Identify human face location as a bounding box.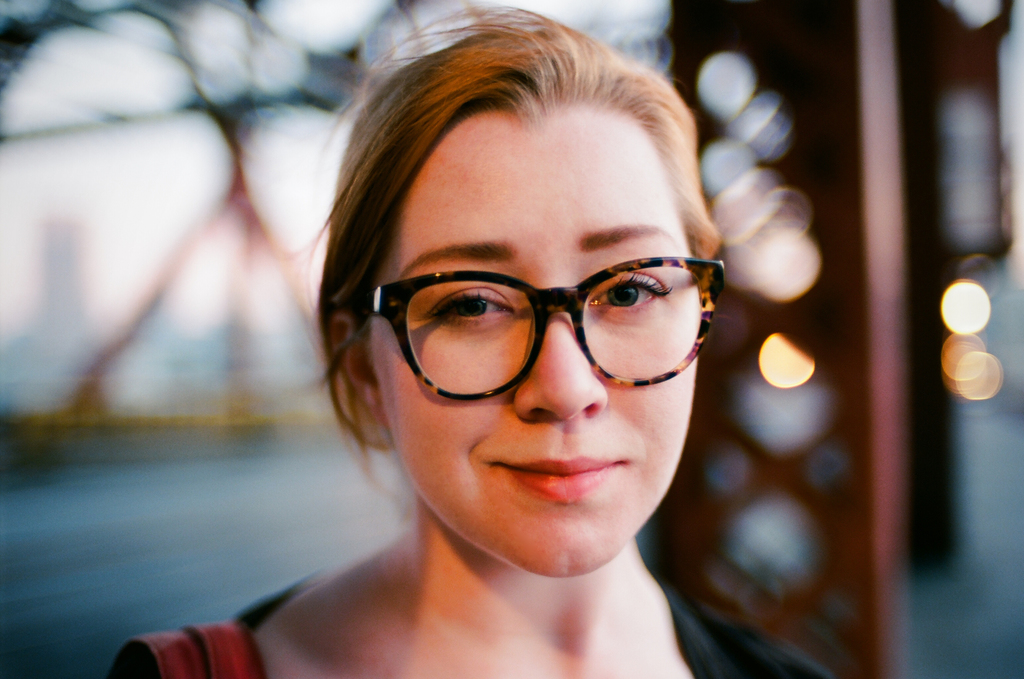
[left=374, top=113, right=701, bottom=575].
